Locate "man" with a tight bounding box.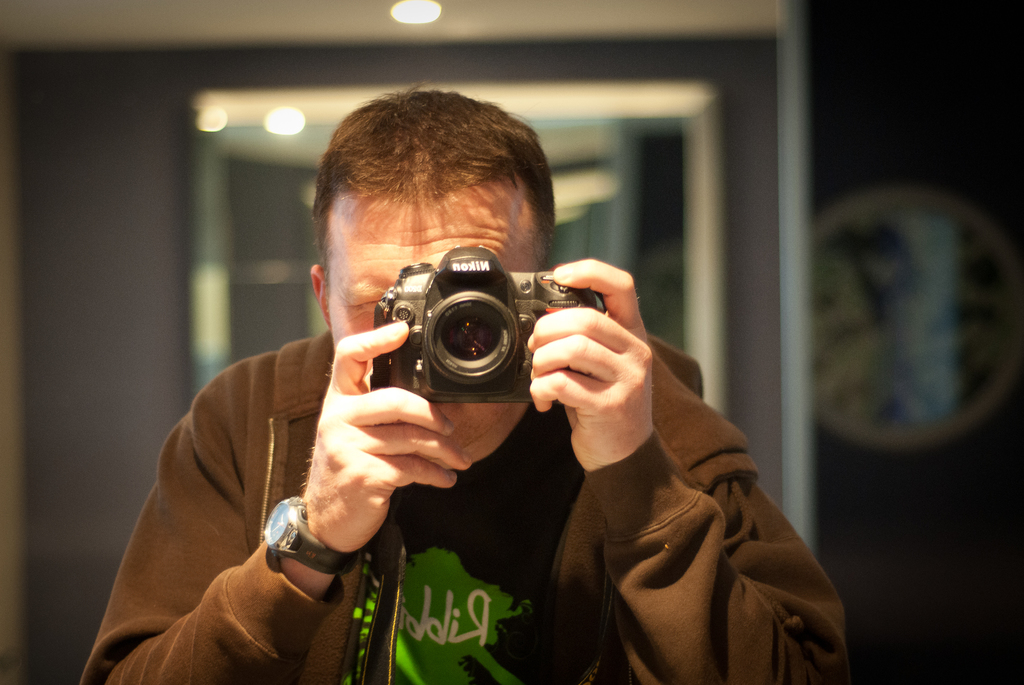
bbox=[82, 123, 668, 640].
